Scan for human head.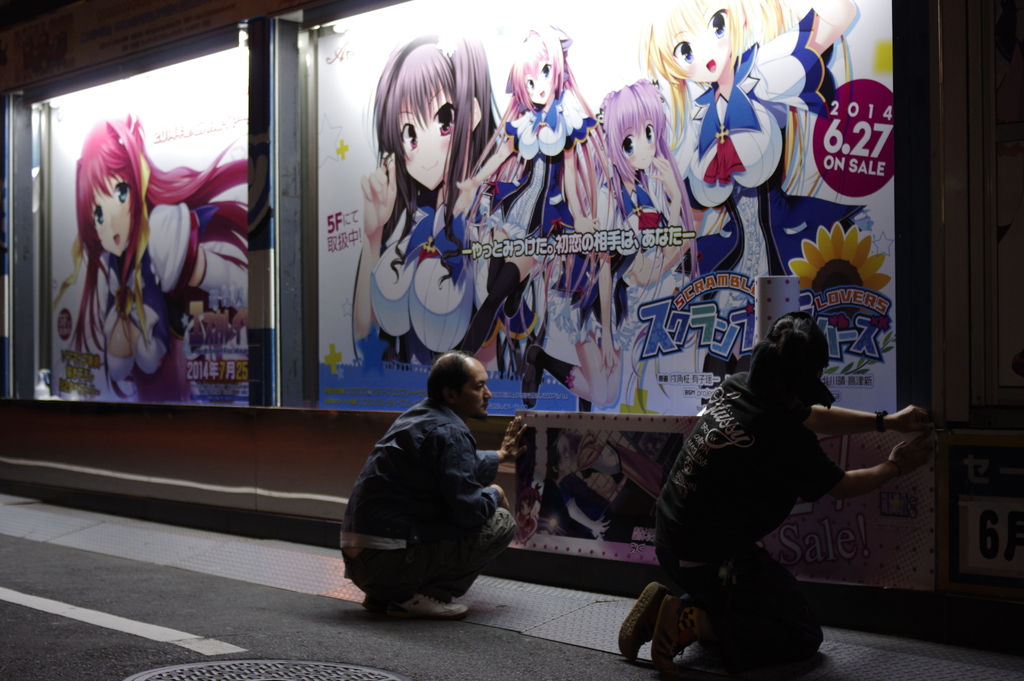
Scan result: BBox(380, 38, 475, 193).
